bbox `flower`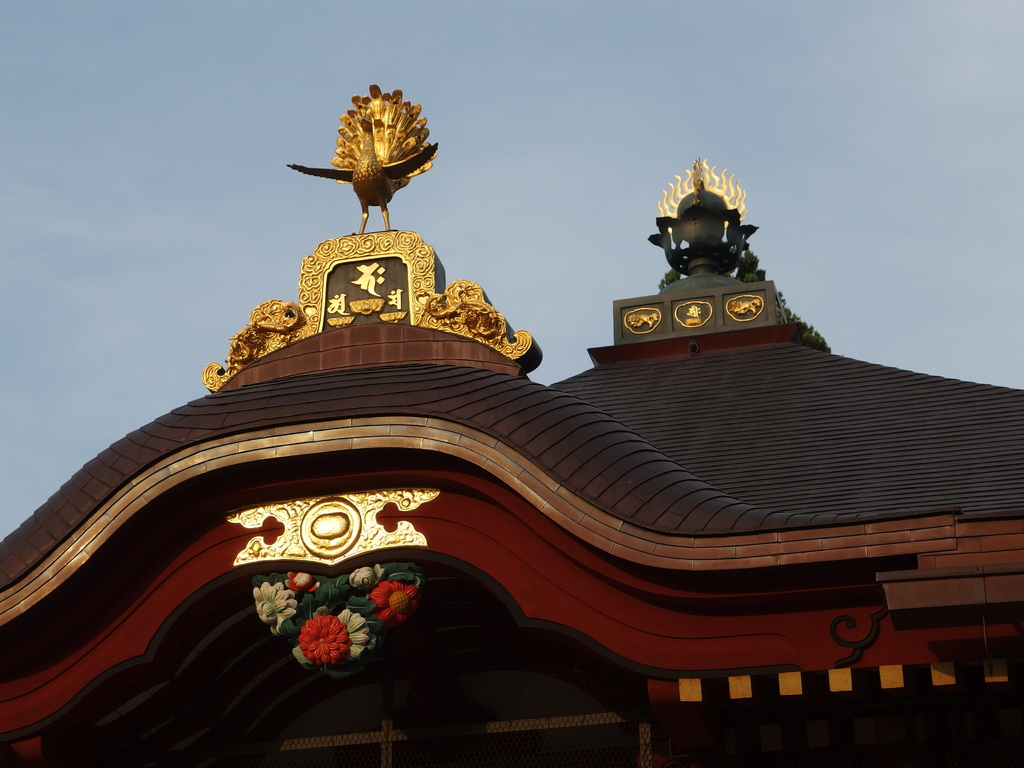
[253, 580, 310, 636]
